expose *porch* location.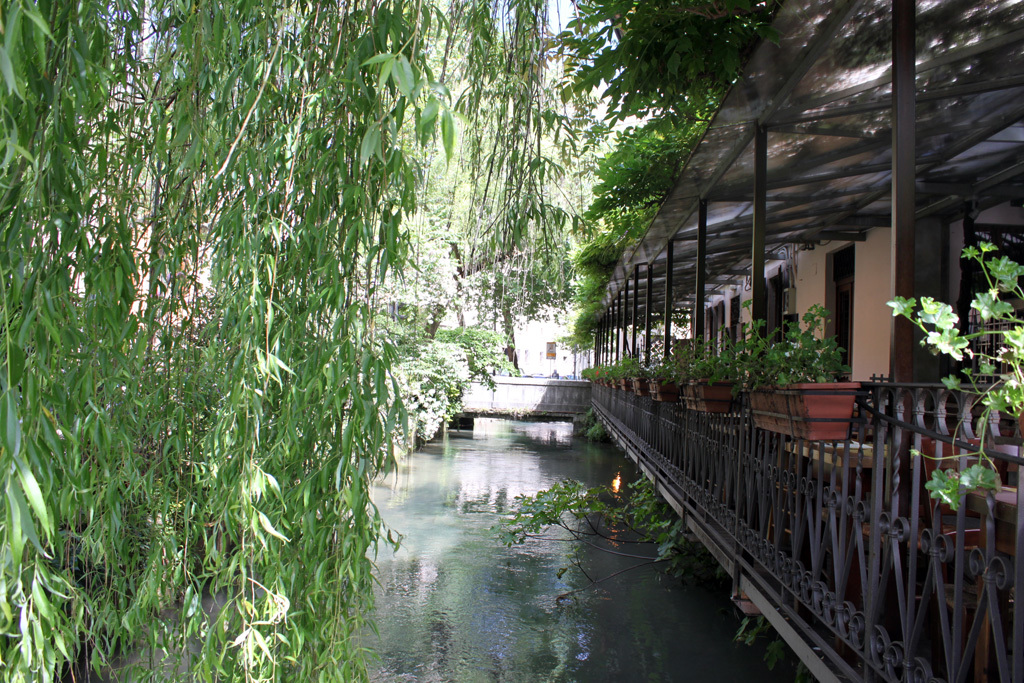
Exposed at detection(589, 369, 1023, 682).
